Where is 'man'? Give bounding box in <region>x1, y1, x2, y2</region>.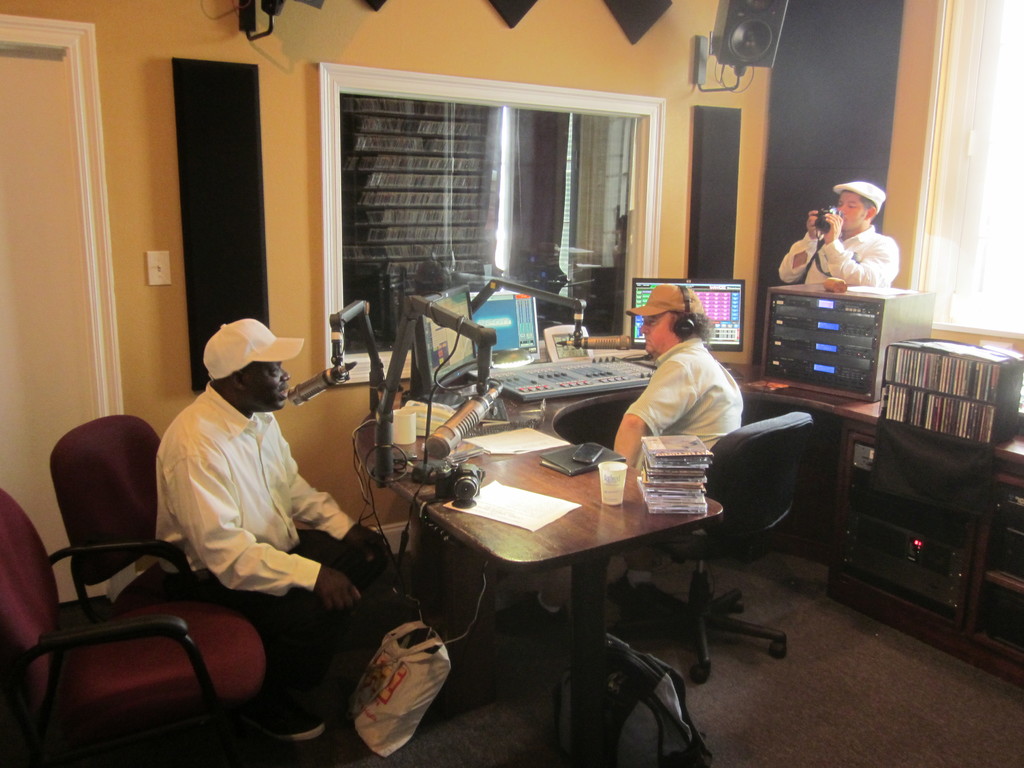
<region>147, 316, 410, 741</region>.
